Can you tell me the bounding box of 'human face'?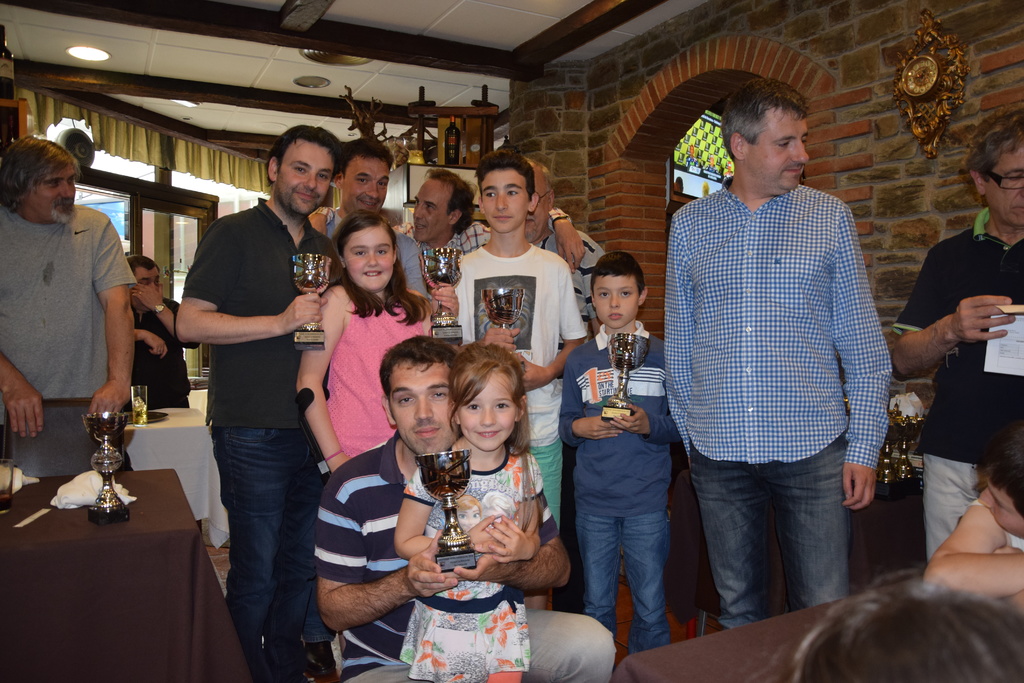
bbox=[751, 103, 808, 195].
